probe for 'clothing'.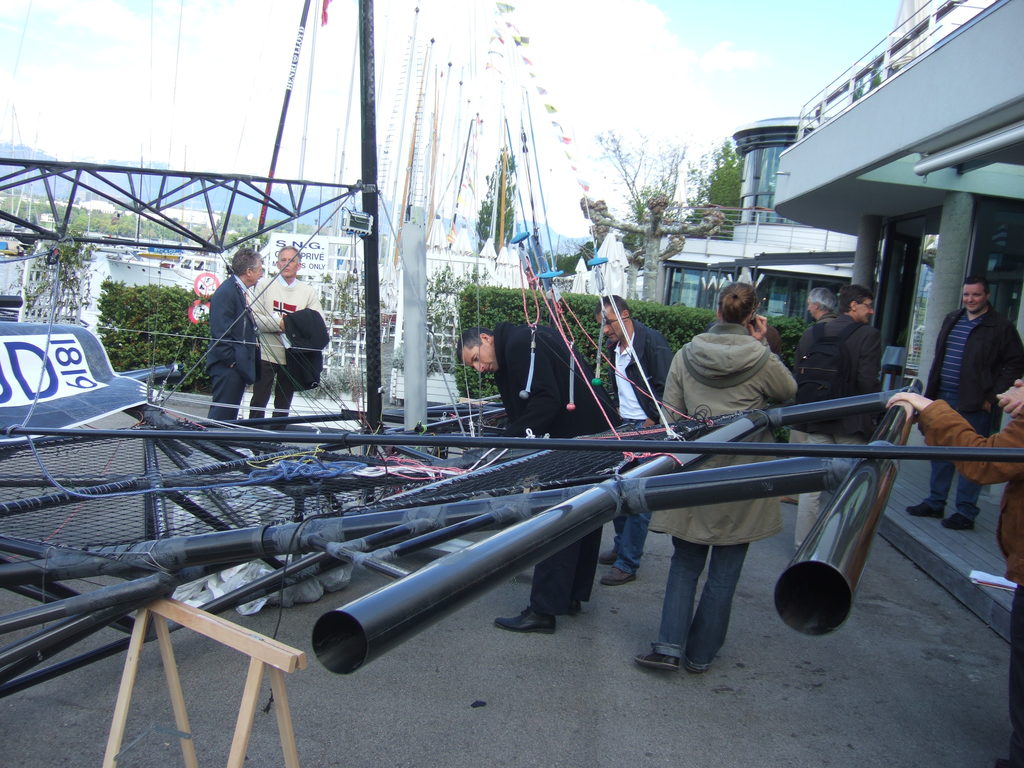
Probe result: bbox(206, 265, 263, 419).
